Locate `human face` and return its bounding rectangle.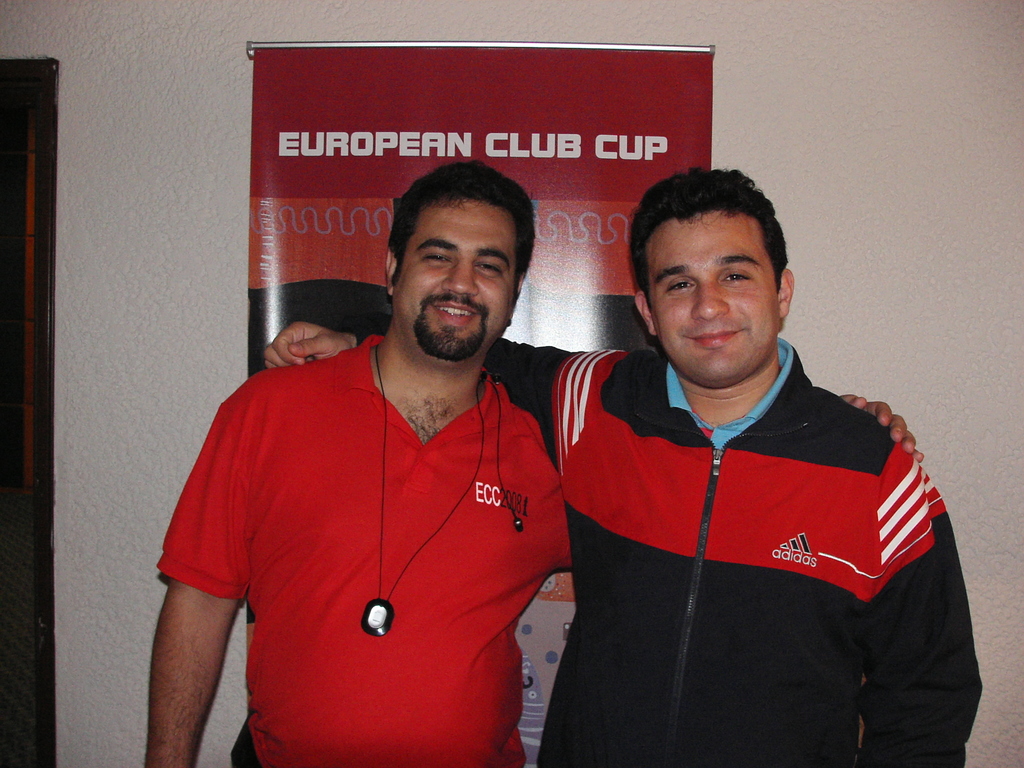
(391, 197, 515, 363).
